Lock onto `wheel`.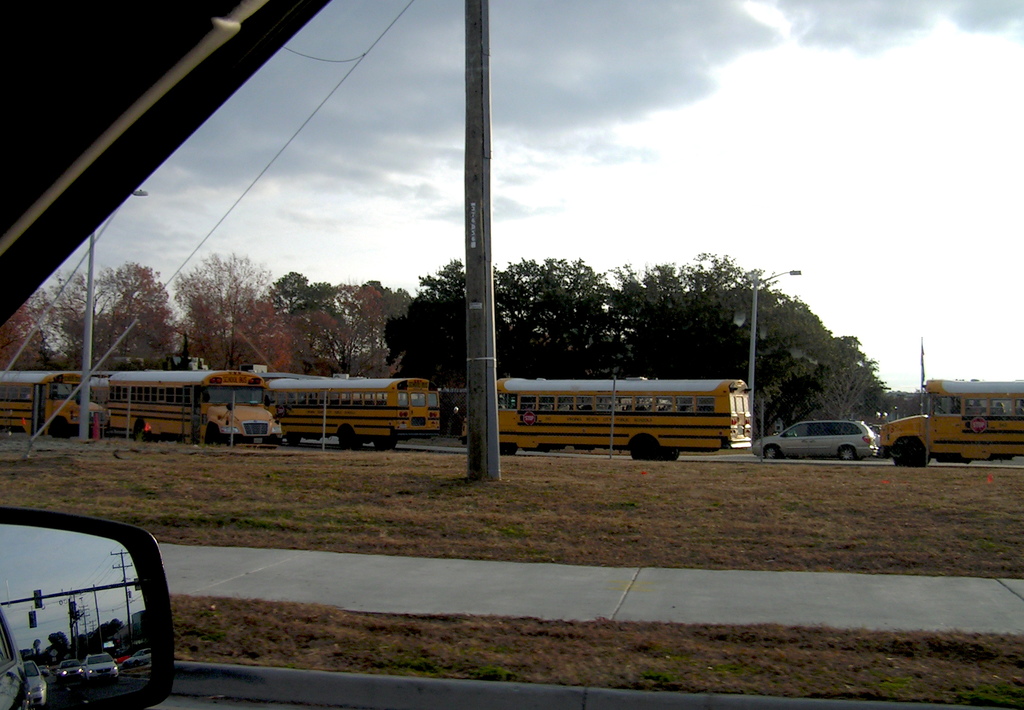
Locked: <region>938, 408, 947, 416</region>.
